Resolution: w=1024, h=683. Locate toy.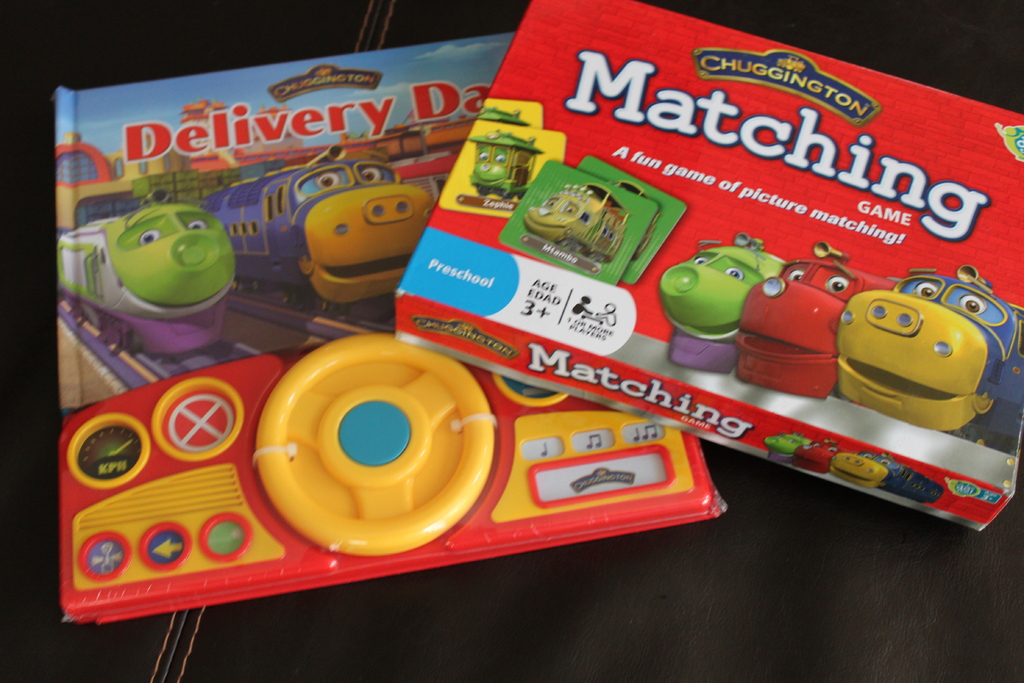
region(150, 383, 261, 448).
